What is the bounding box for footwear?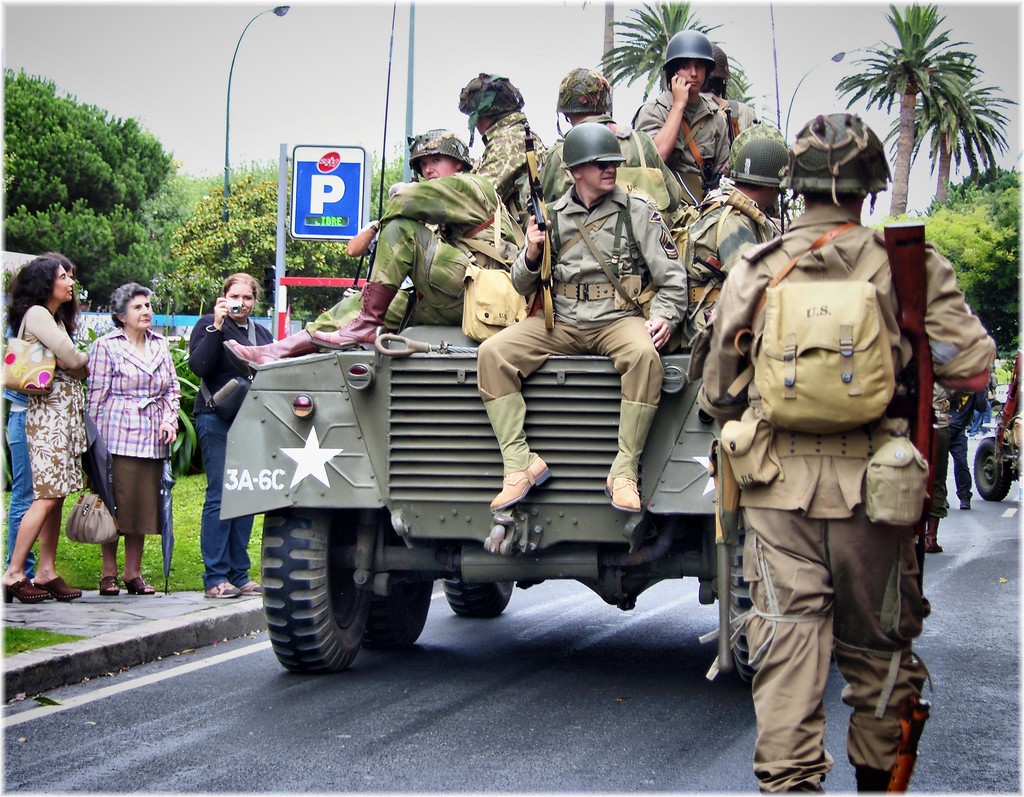
pyautogui.locateOnScreen(96, 576, 122, 597).
